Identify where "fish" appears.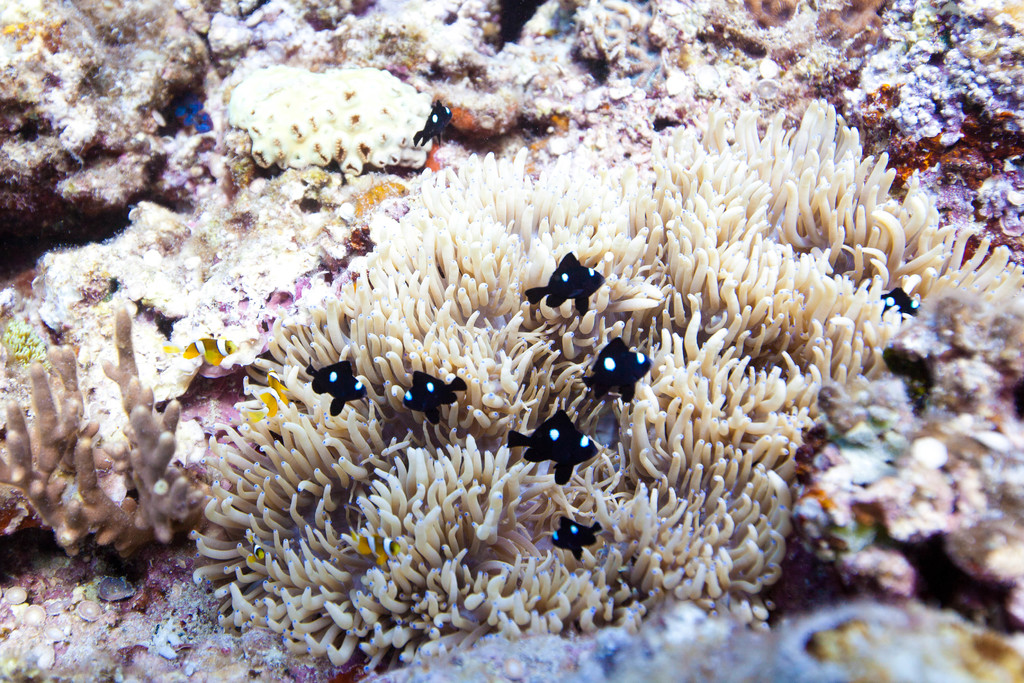
Appears at (508,409,599,488).
